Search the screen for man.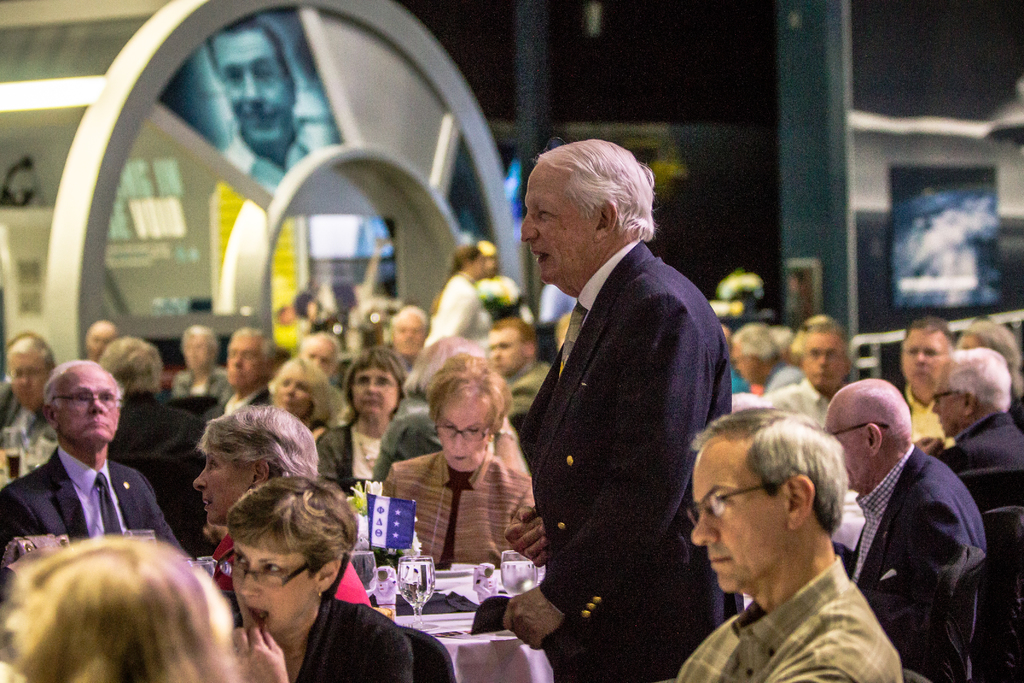
Found at bbox(493, 126, 752, 679).
